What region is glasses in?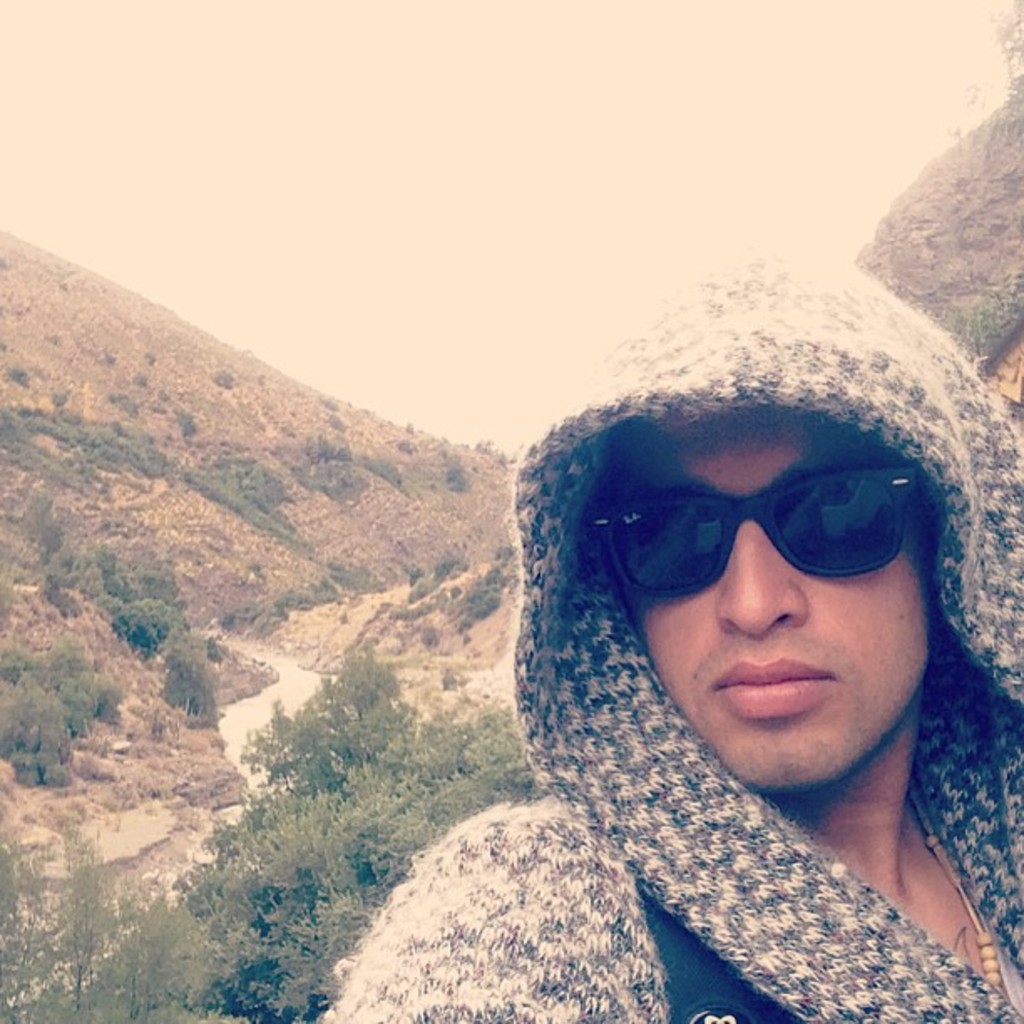
box=[586, 465, 917, 596].
